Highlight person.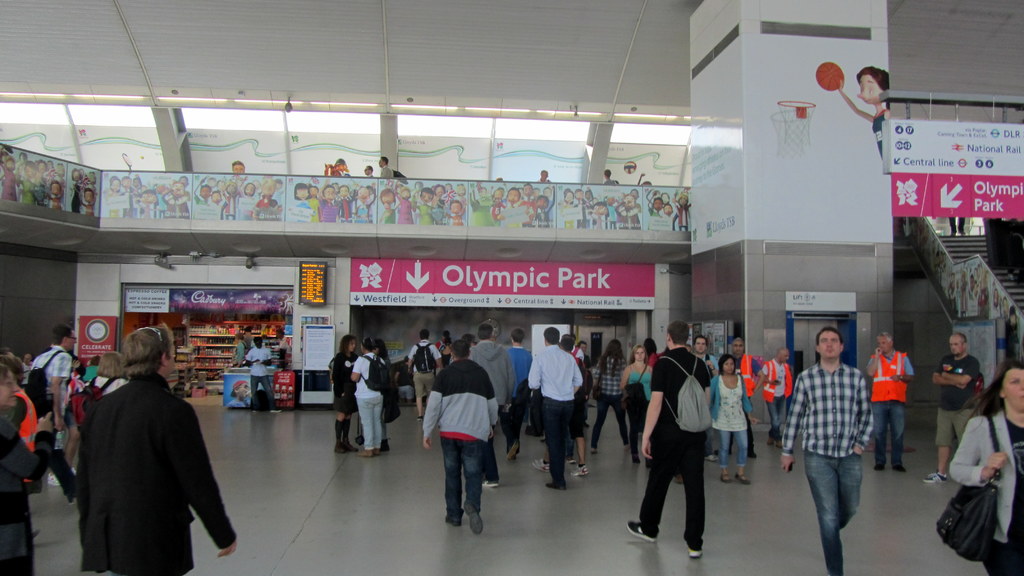
Highlighted region: (left=234, top=330, right=247, bottom=364).
